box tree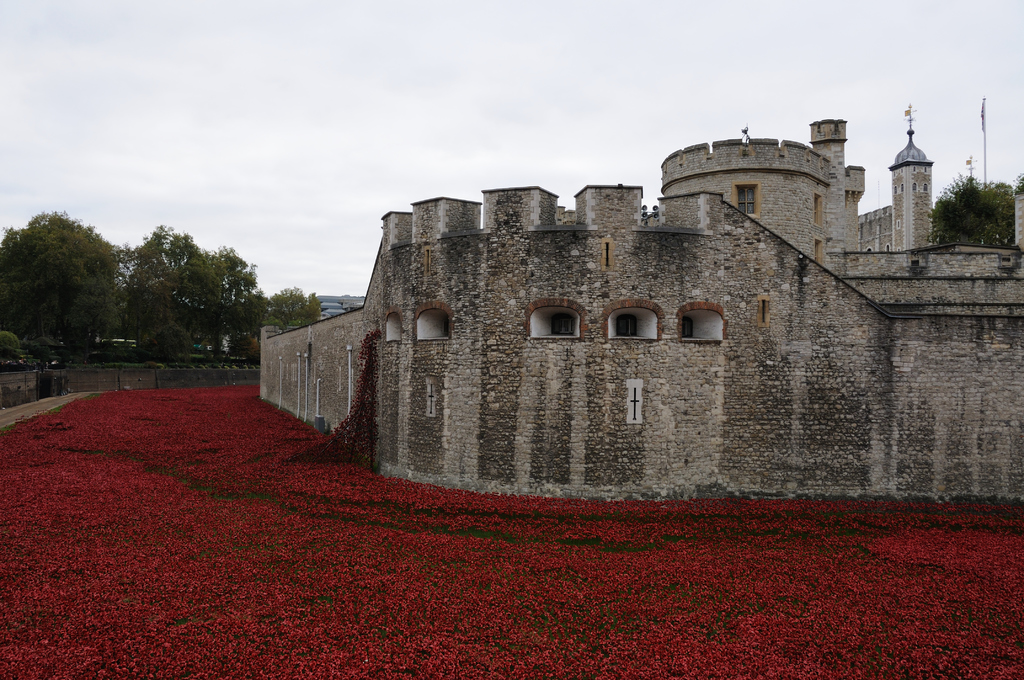
<box>8,184,116,364</box>
